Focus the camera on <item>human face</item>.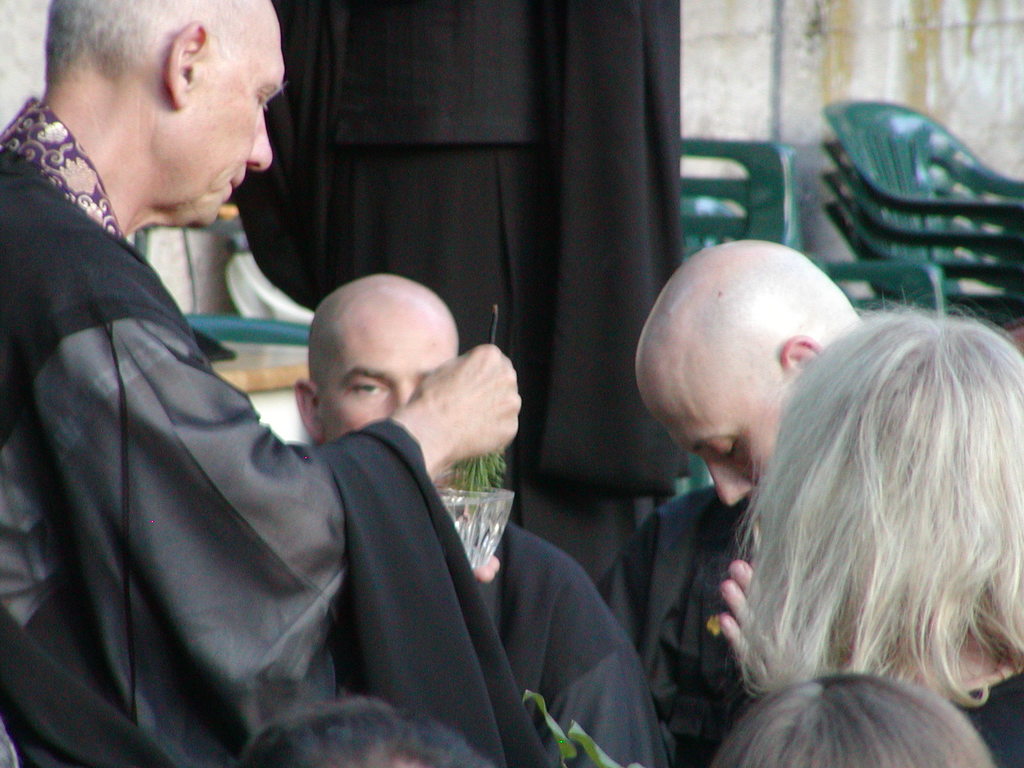
Focus region: x1=180 y1=33 x2=289 y2=233.
